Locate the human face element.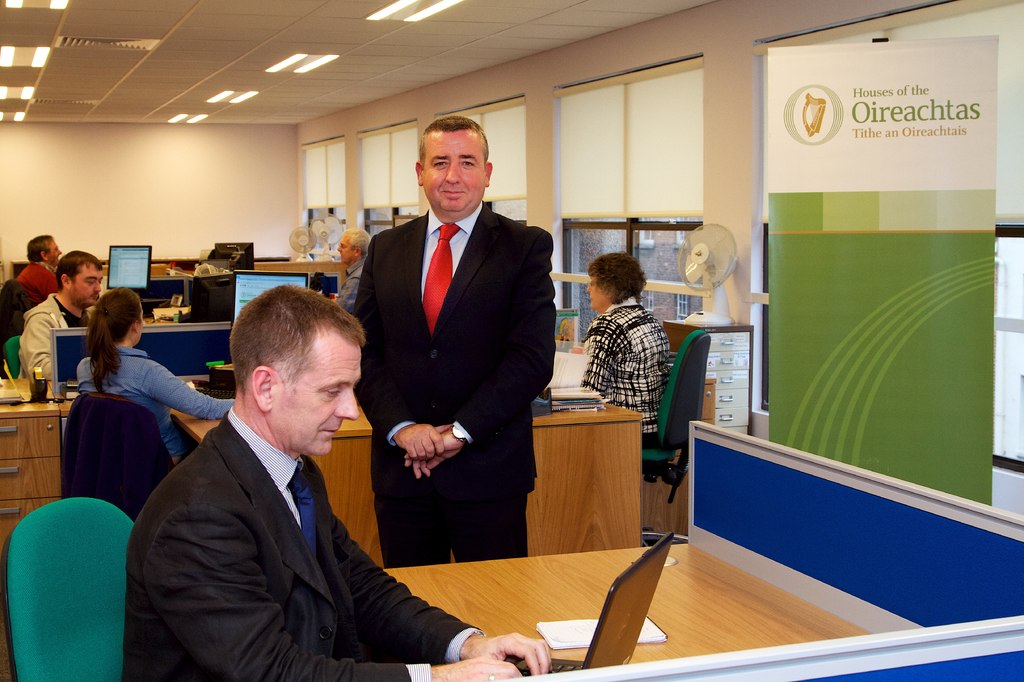
Element bbox: BBox(334, 234, 355, 259).
